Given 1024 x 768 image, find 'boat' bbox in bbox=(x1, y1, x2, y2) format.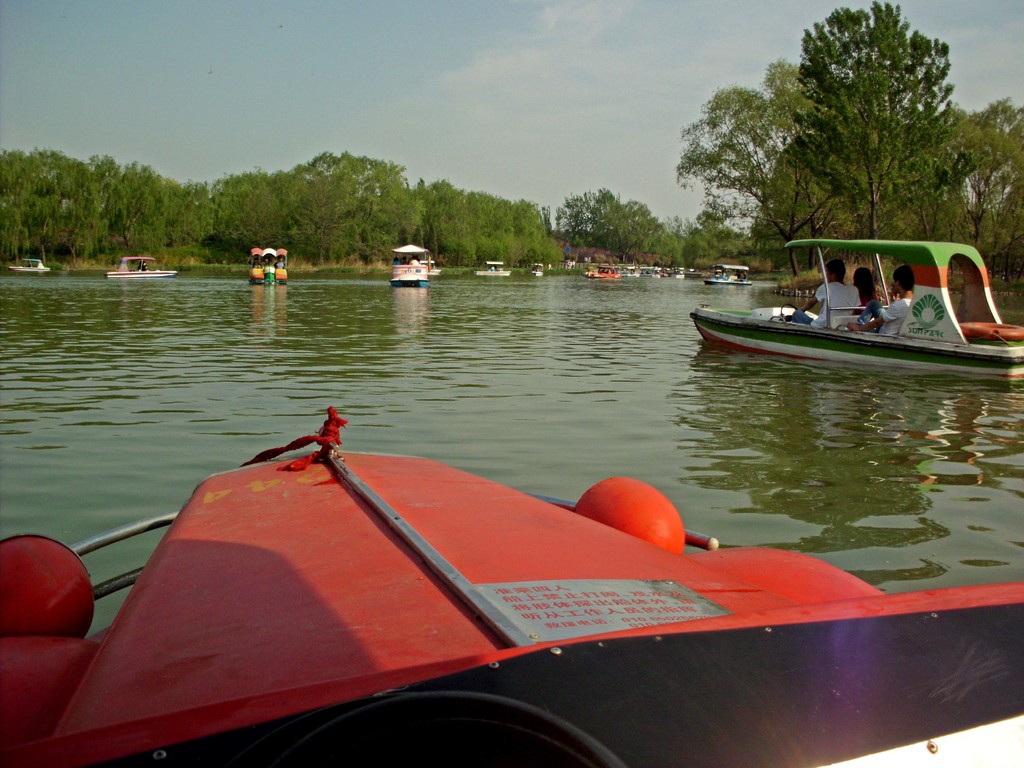
bbox=(102, 259, 175, 280).
